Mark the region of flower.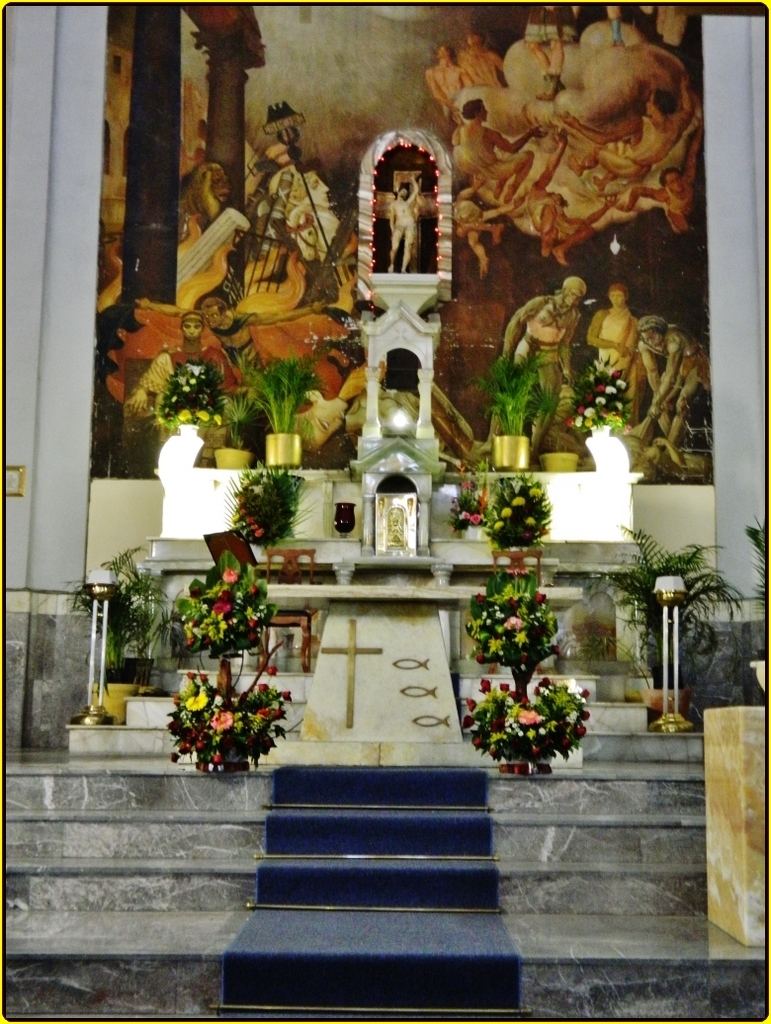
Region: region(491, 748, 498, 756).
